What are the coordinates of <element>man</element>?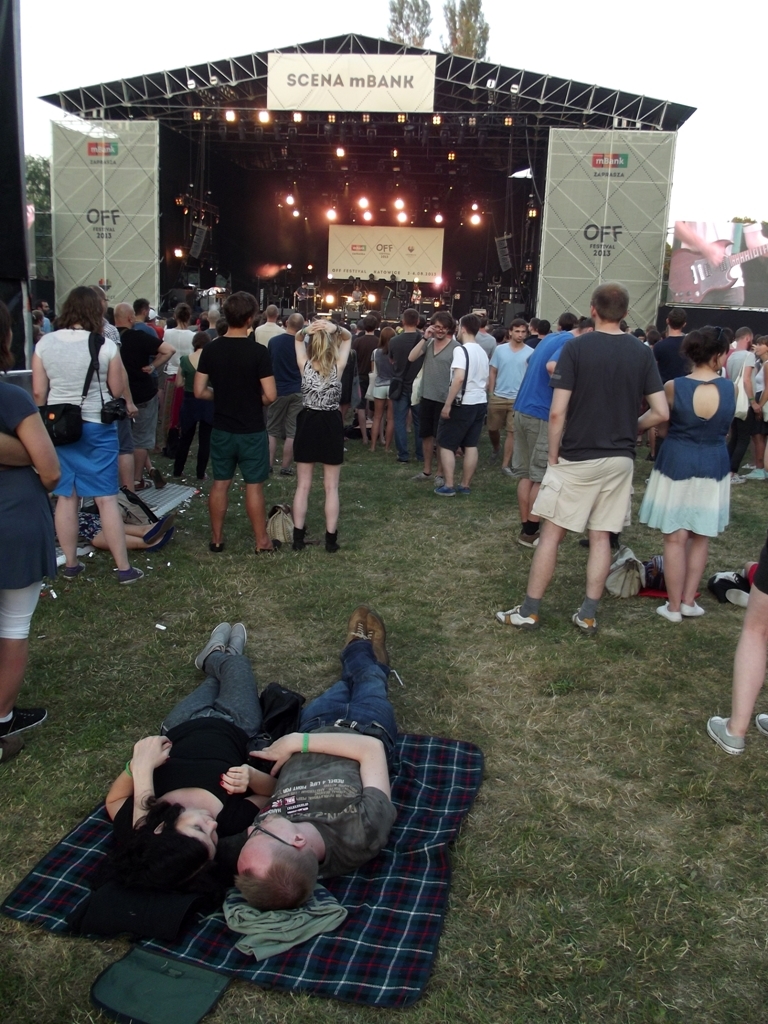
[x1=192, y1=288, x2=276, y2=552].
